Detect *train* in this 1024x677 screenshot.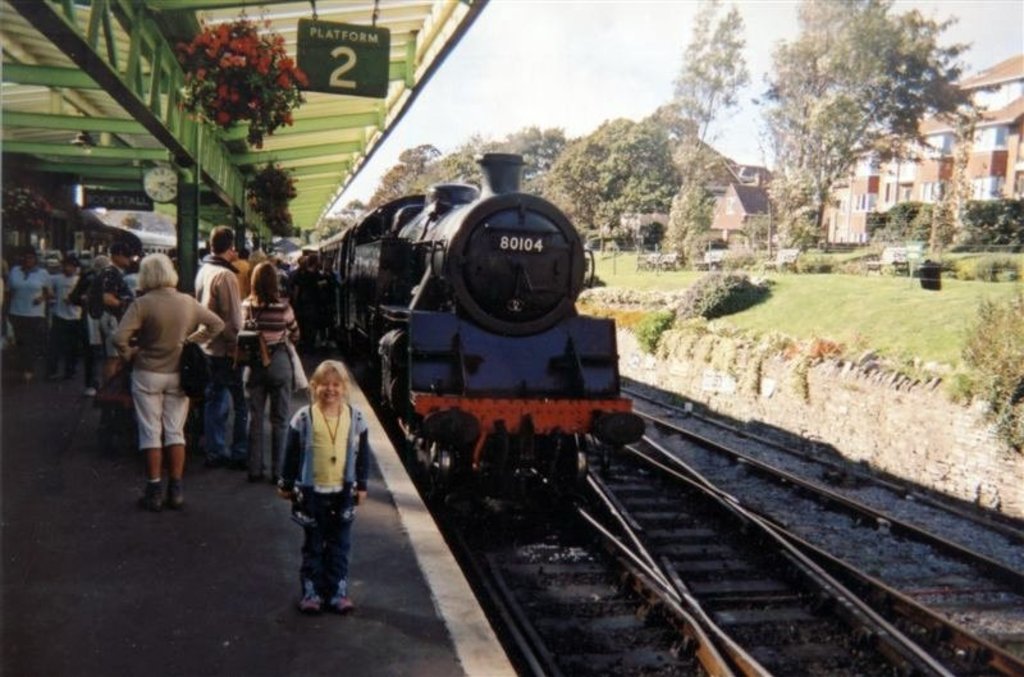
Detection: {"x1": 279, "y1": 148, "x2": 646, "y2": 516}.
